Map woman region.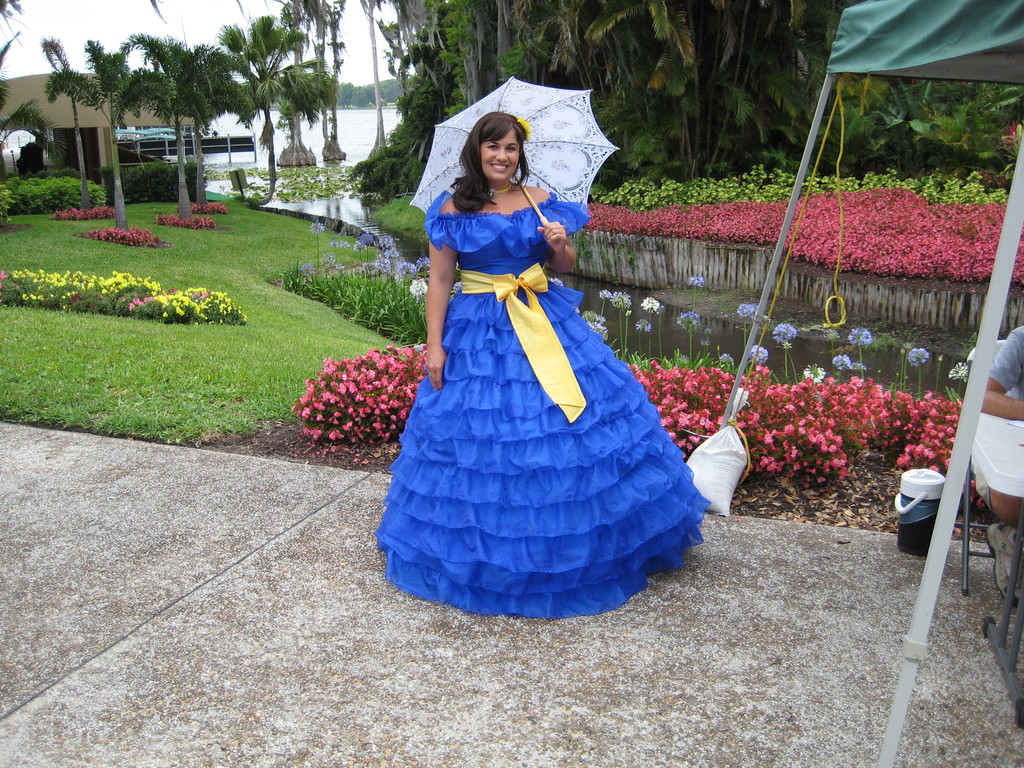
Mapped to [372,87,709,609].
